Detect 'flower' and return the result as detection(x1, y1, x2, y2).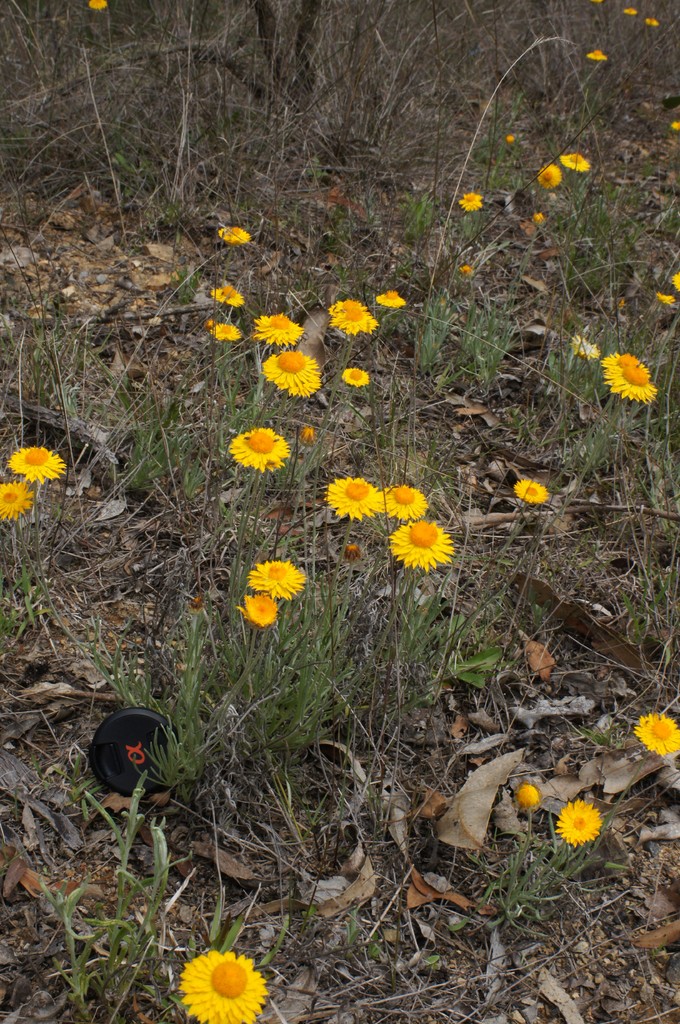
detection(208, 286, 243, 307).
